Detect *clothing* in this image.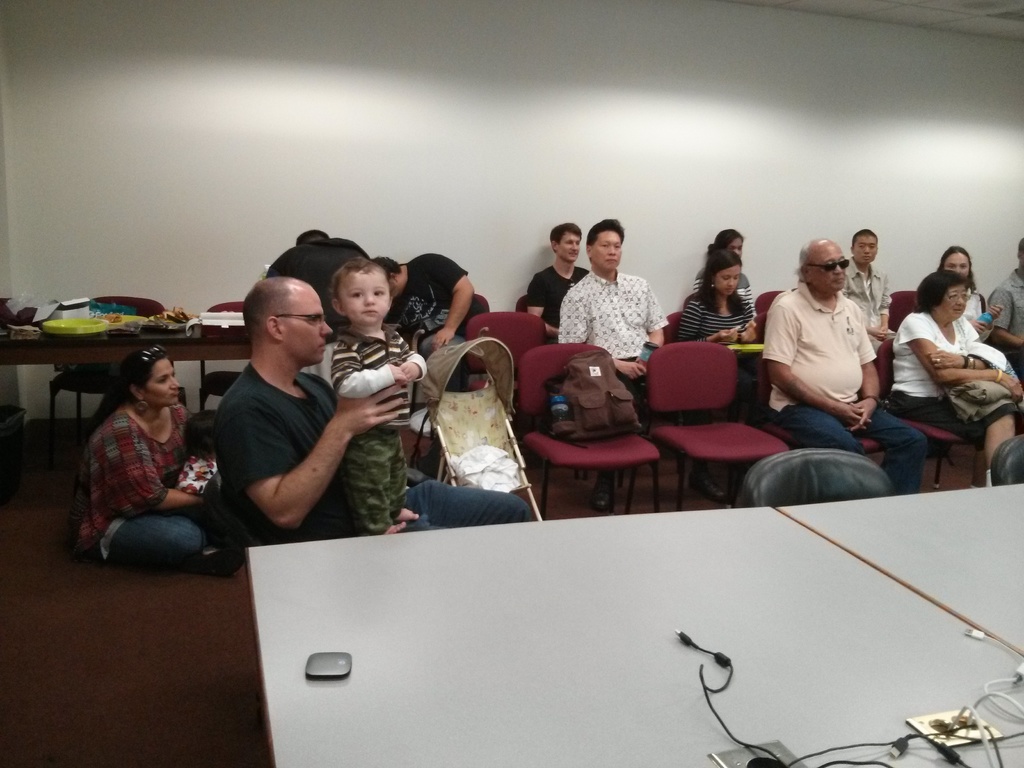
Detection: bbox=(256, 230, 370, 335).
